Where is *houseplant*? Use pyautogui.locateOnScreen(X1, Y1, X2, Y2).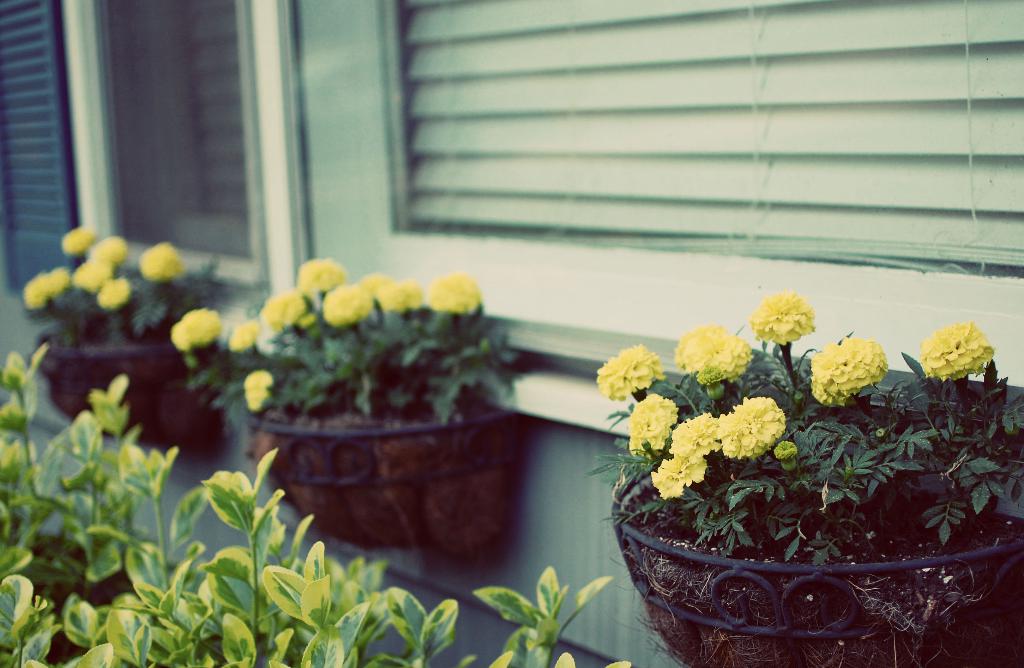
pyautogui.locateOnScreen(593, 286, 1023, 667).
